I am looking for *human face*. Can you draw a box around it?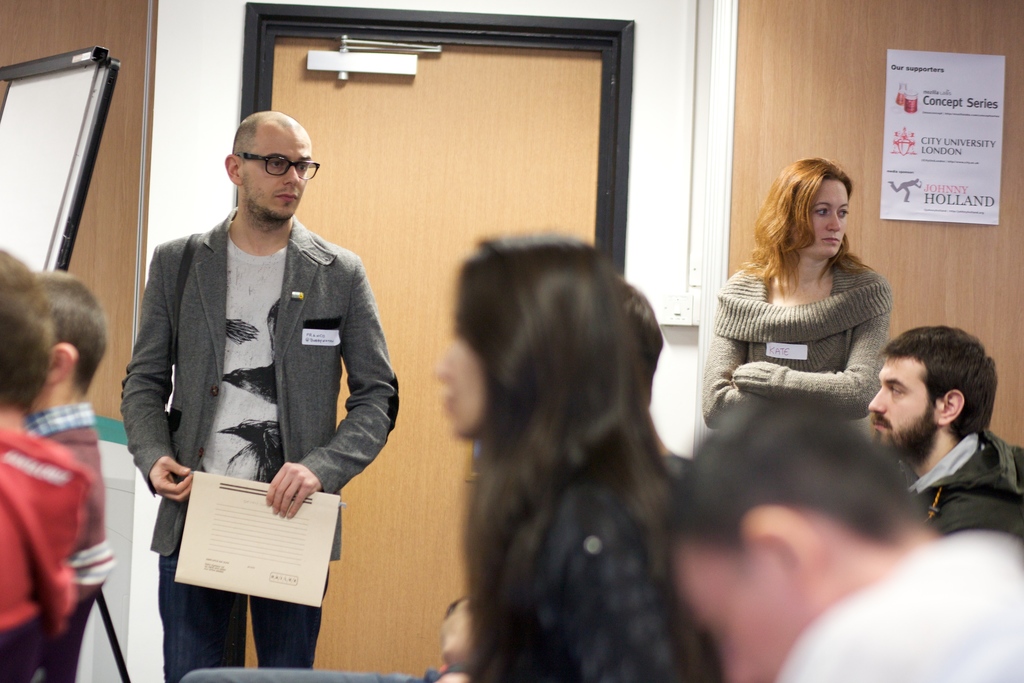
Sure, the bounding box is 868/357/933/440.
